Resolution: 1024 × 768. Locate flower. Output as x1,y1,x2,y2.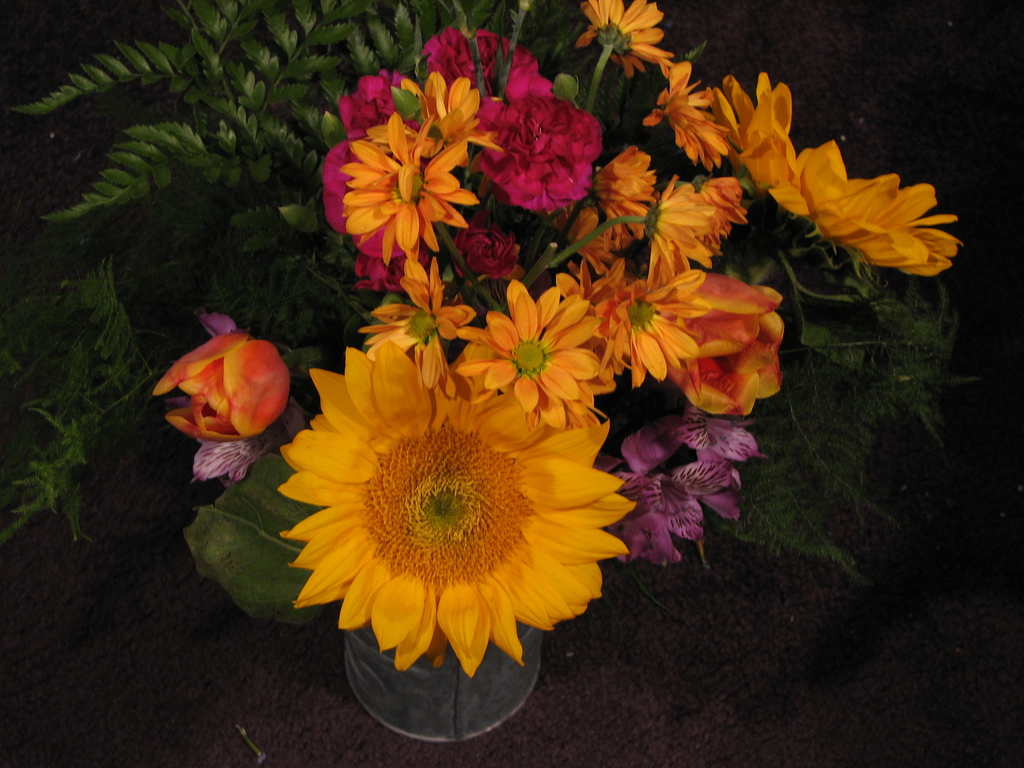
321,129,394,257.
